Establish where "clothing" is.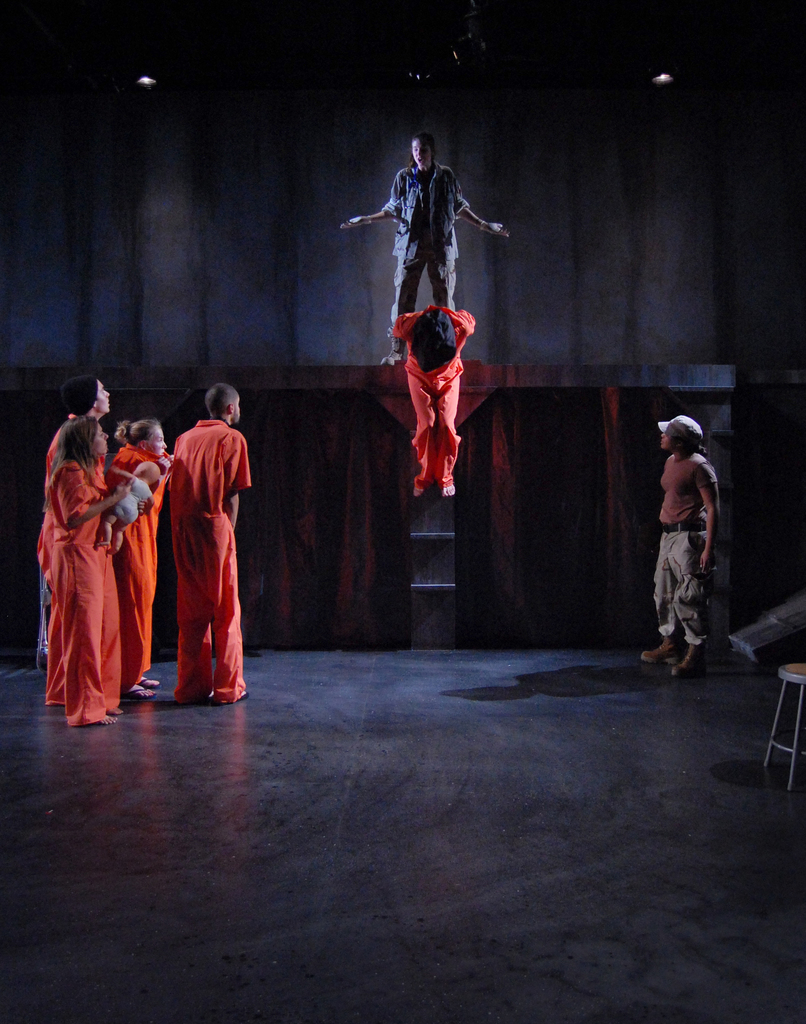
Established at [390, 302, 481, 483].
